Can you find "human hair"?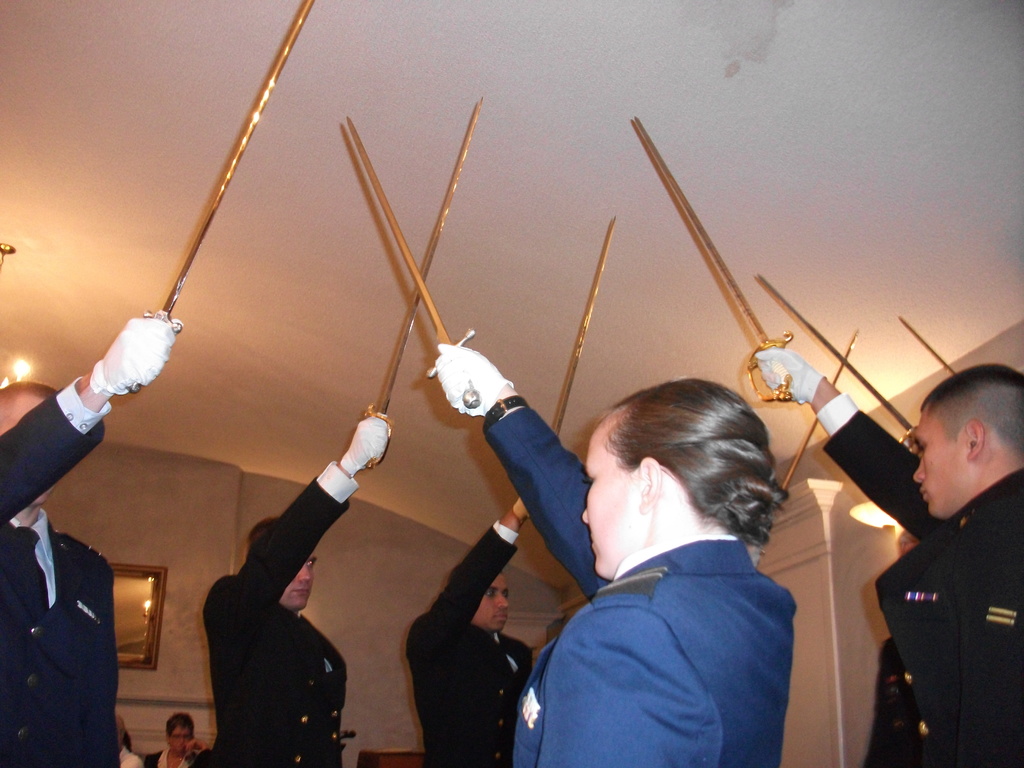
Yes, bounding box: BBox(593, 370, 796, 554).
